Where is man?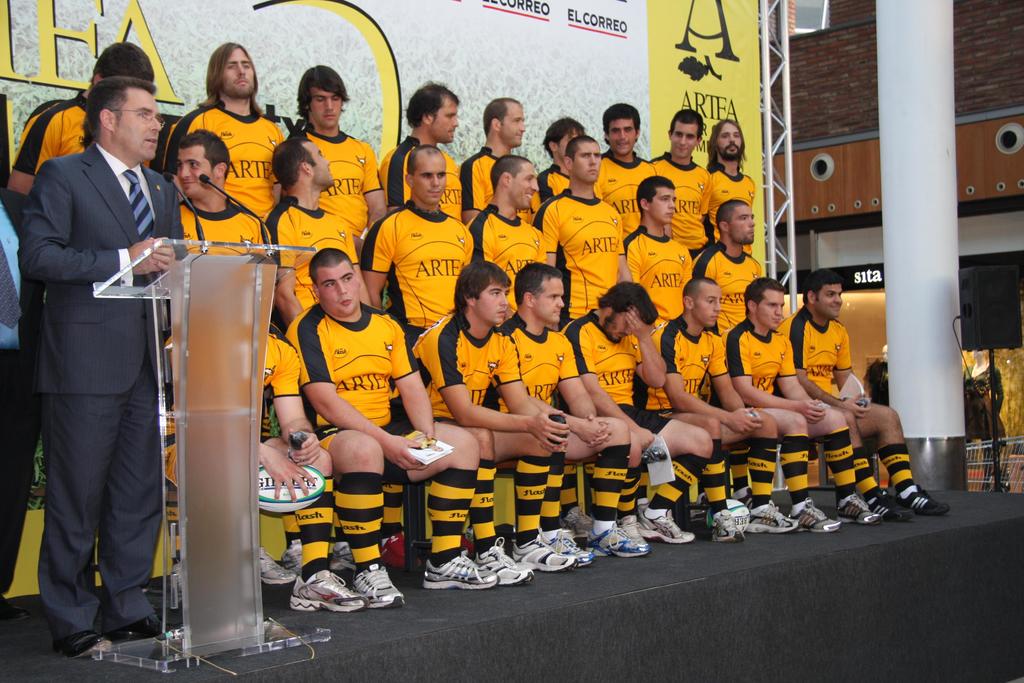
652 269 798 540.
